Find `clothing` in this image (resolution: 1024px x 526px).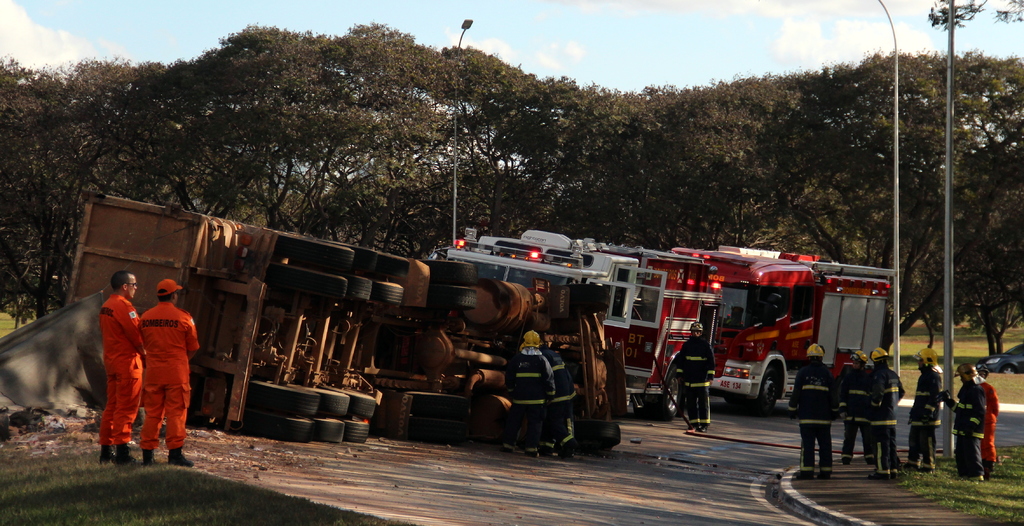
(547, 344, 580, 440).
